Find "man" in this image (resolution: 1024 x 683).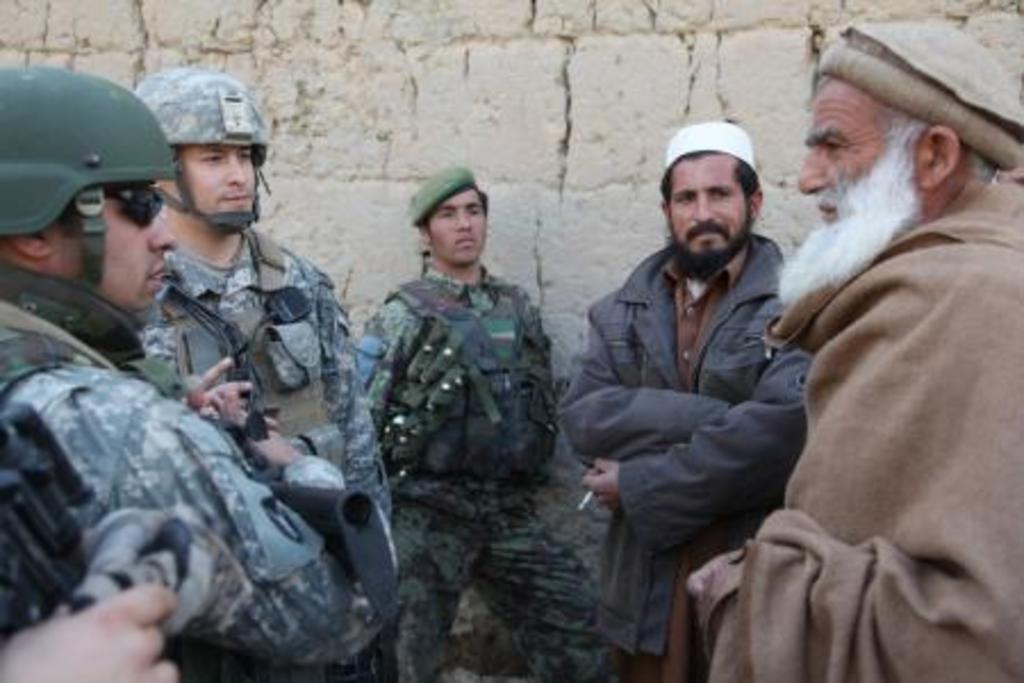
bbox=(357, 157, 617, 681).
